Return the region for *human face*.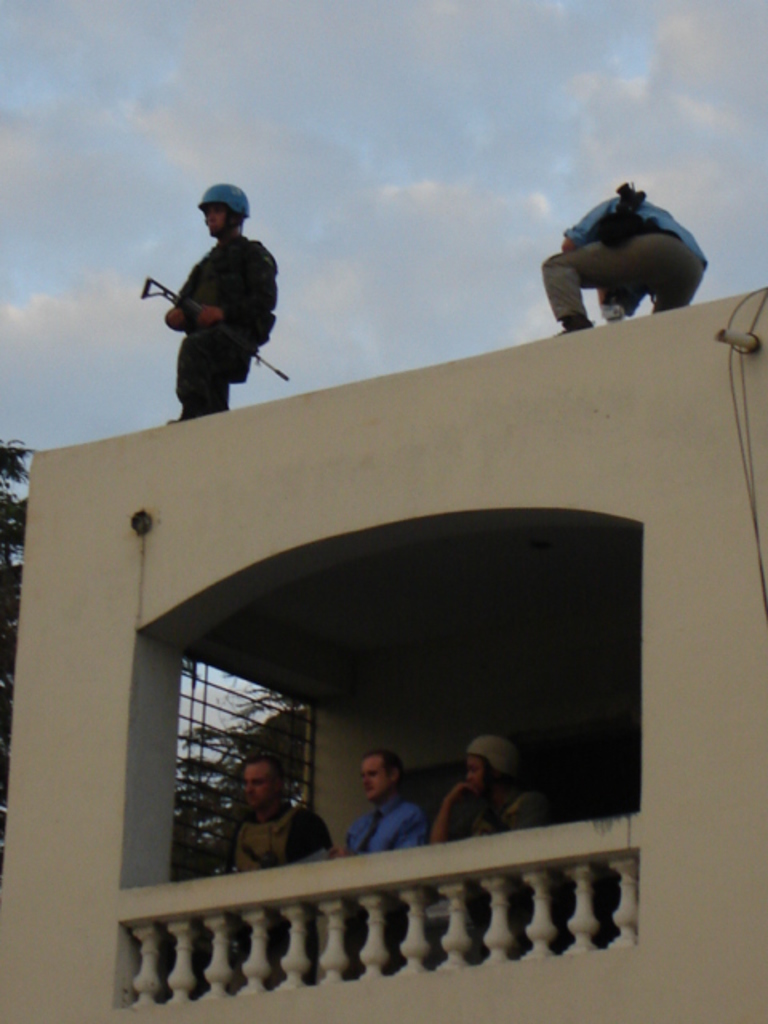
360,760,392,798.
